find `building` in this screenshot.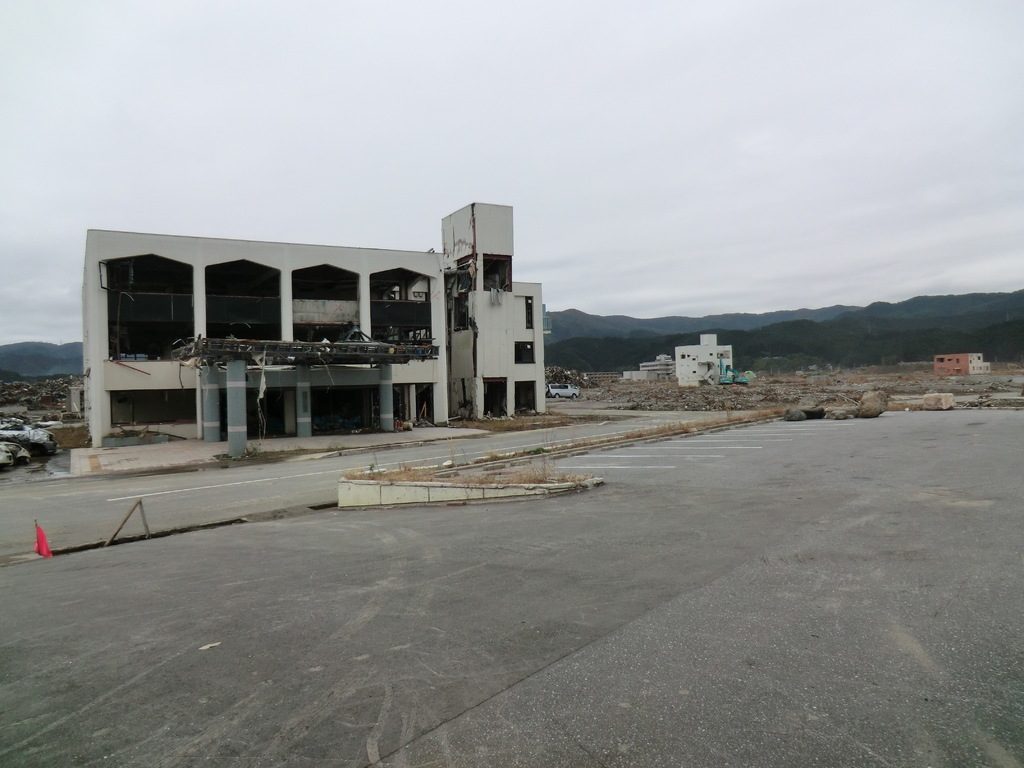
The bounding box for `building` is [79, 205, 540, 449].
